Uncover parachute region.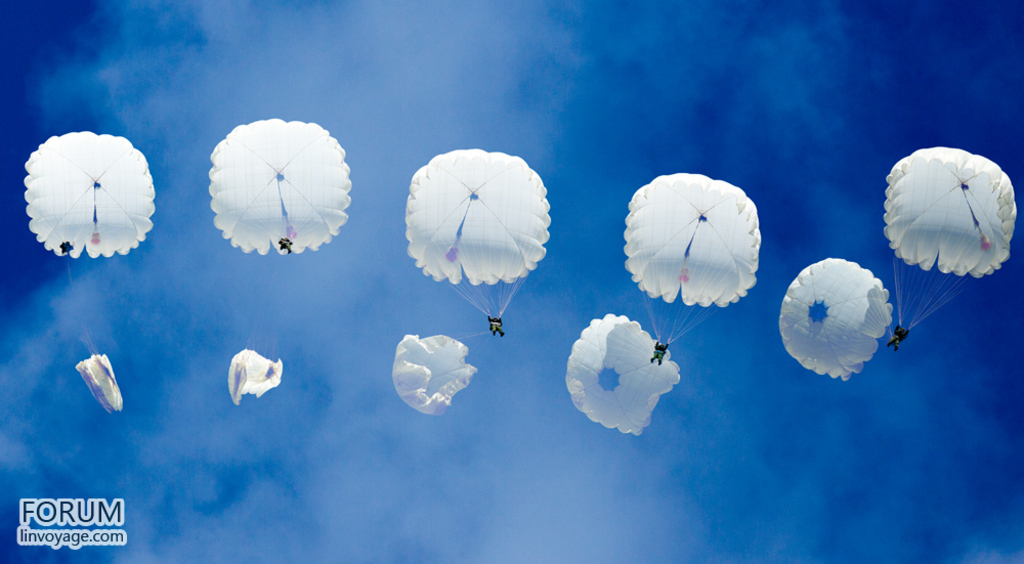
Uncovered: crop(776, 257, 894, 383).
